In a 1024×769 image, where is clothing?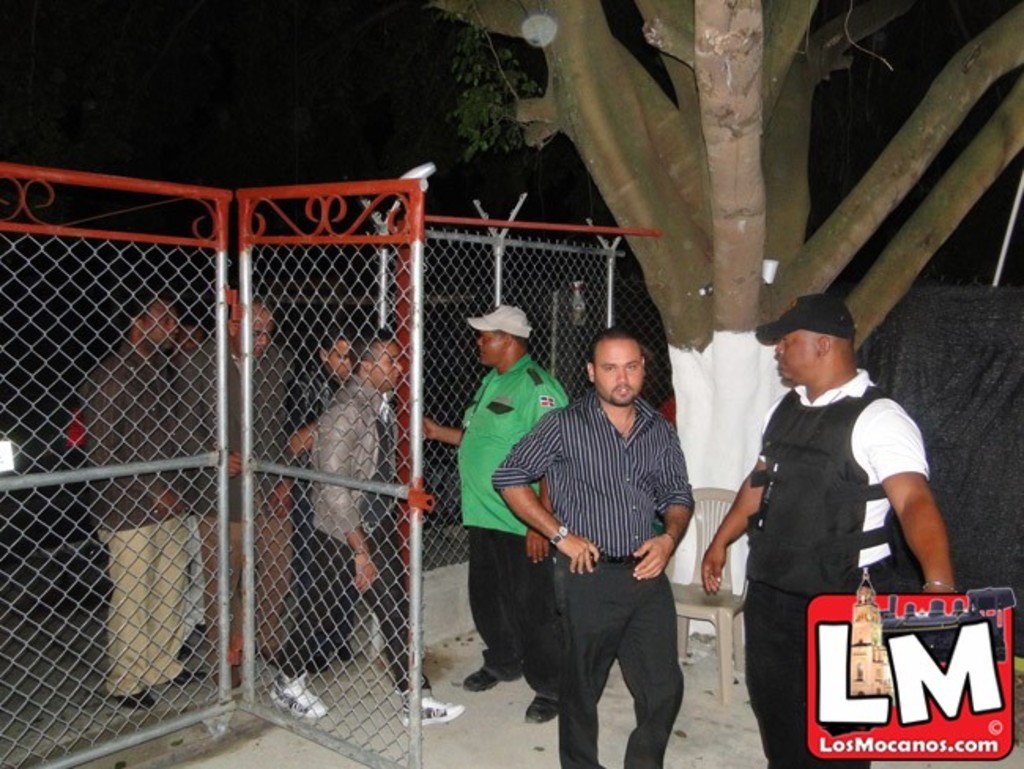
(314,378,395,542).
